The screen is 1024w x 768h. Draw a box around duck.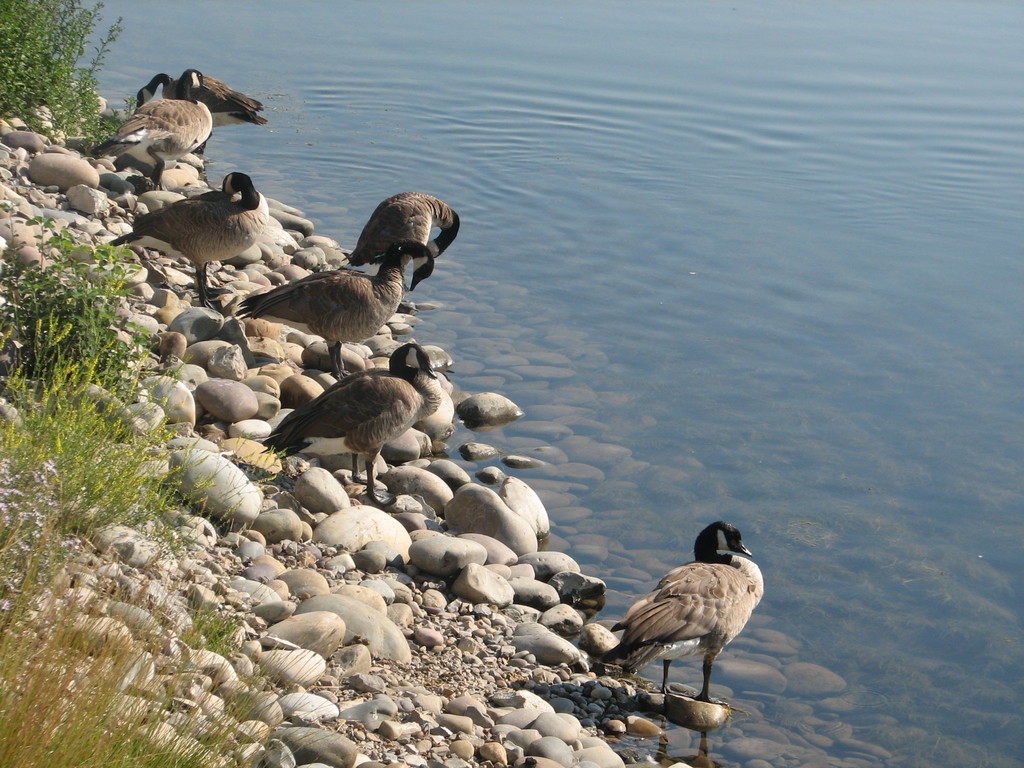
231 243 436 382.
